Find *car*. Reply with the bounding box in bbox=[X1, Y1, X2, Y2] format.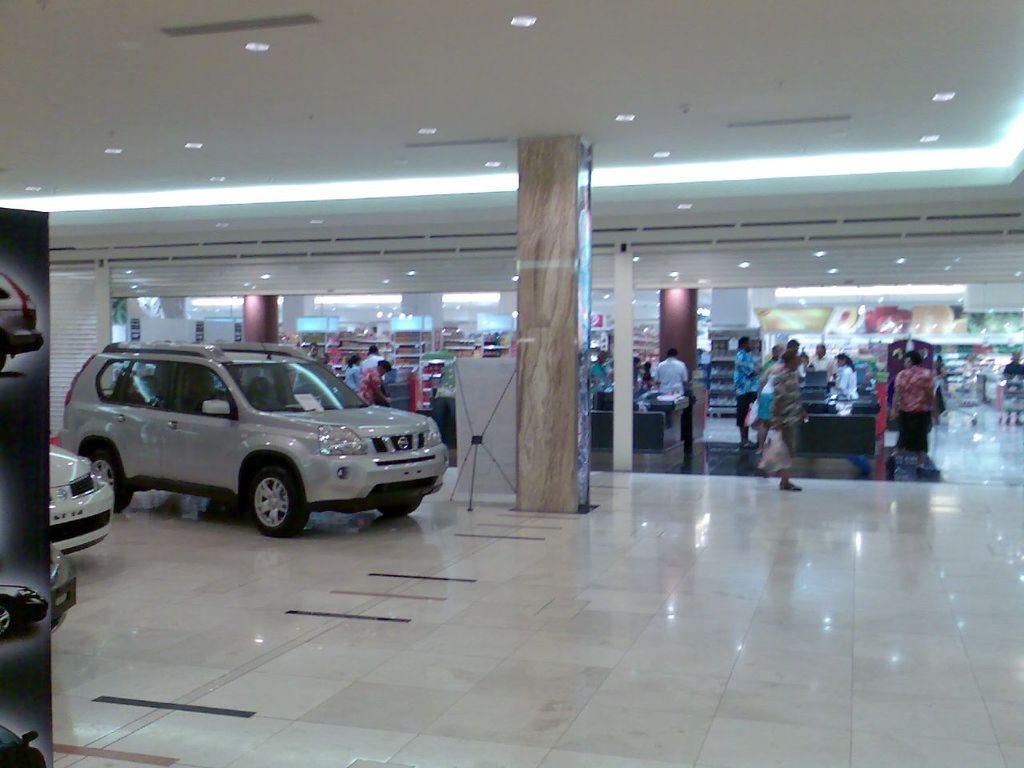
bbox=[0, 270, 40, 370].
